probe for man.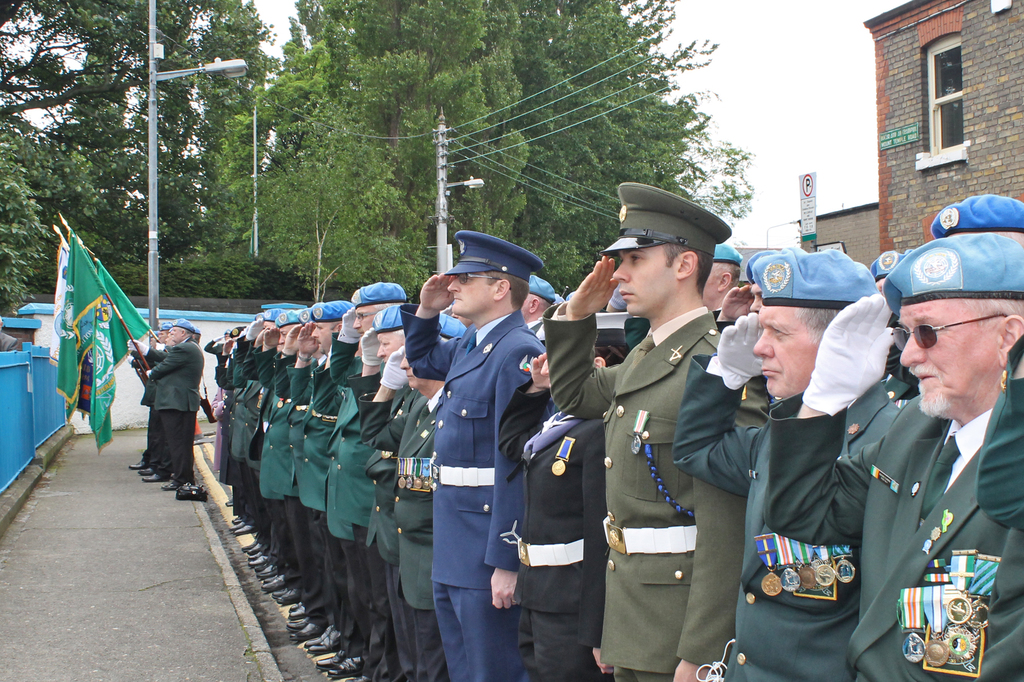
Probe result: <box>838,204,1023,681</box>.
